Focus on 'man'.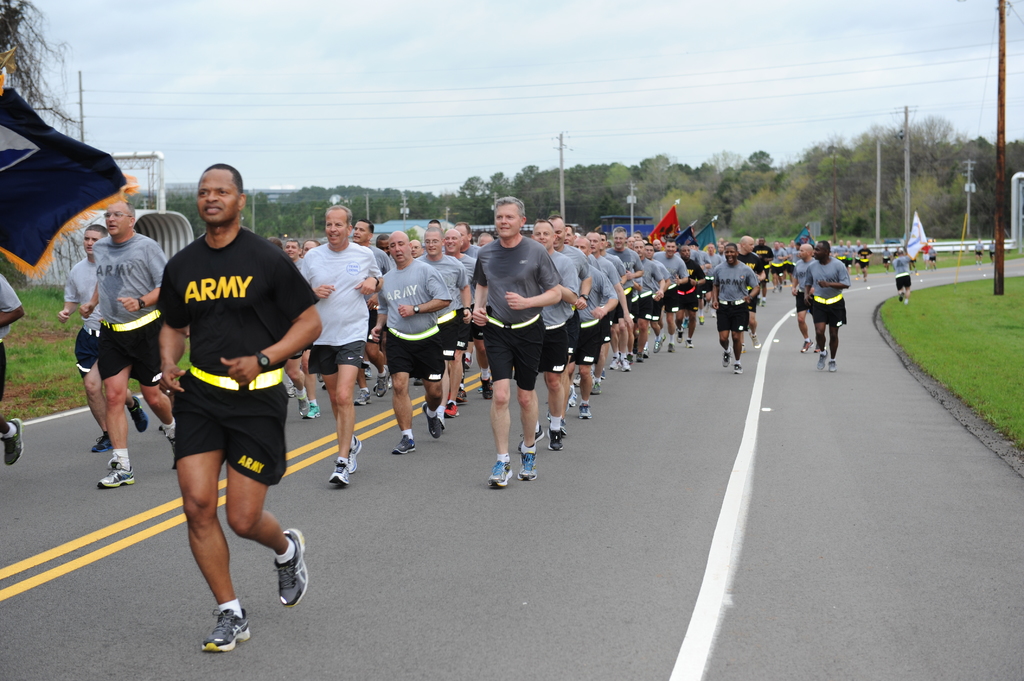
Focused at locate(703, 244, 720, 316).
